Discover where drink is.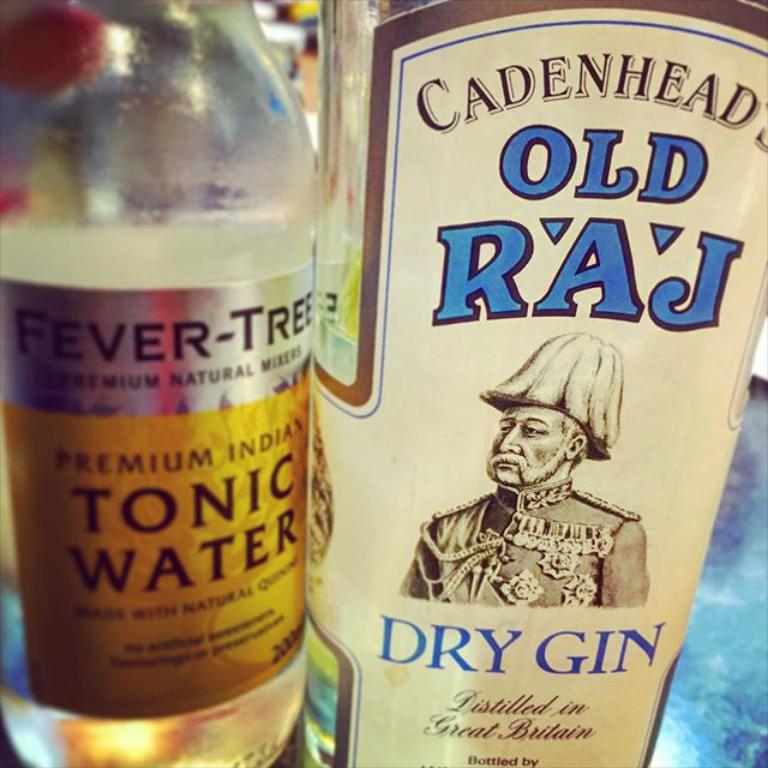
Discovered at [left=298, top=0, right=767, bottom=767].
